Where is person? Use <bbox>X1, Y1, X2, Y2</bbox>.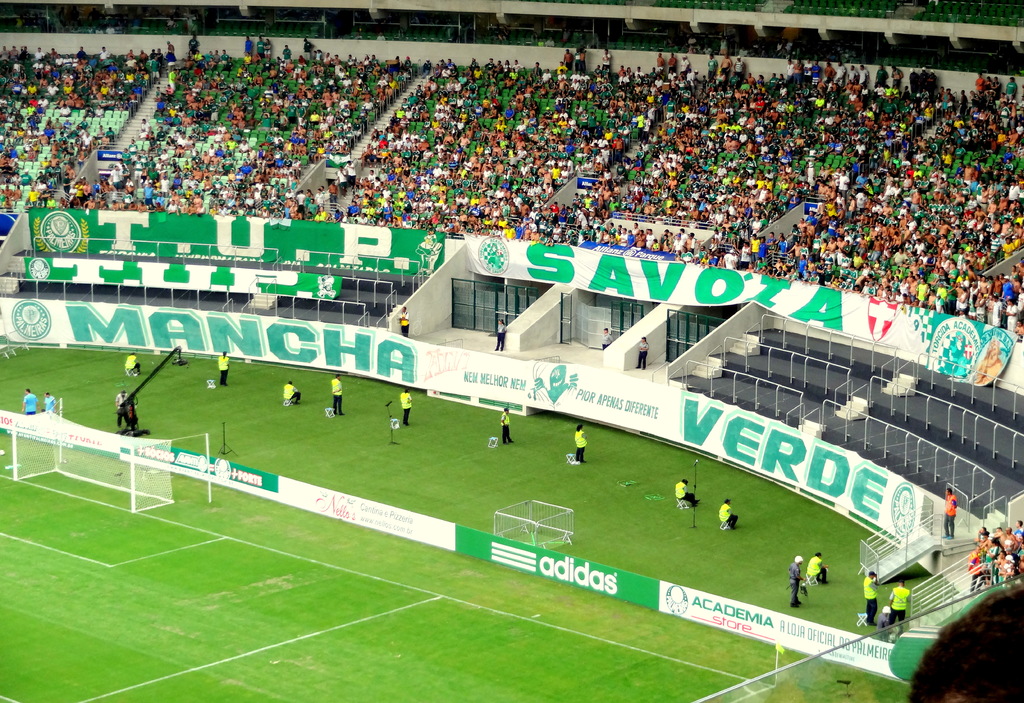
<bbox>638, 338, 650, 370</bbox>.
